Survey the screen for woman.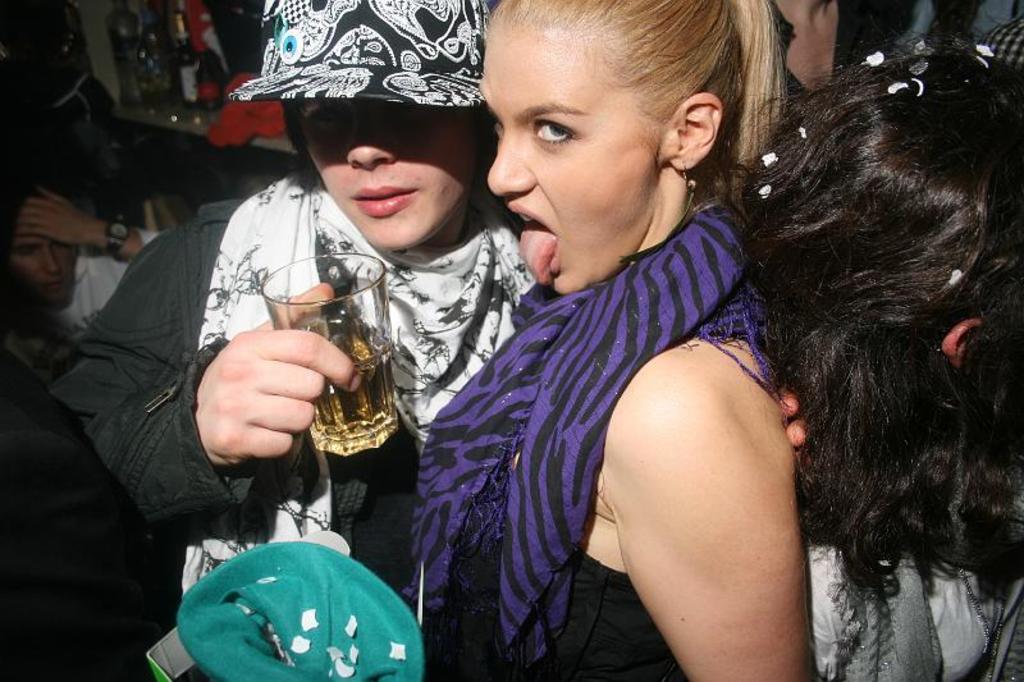
Survey found: pyautogui.locateOnScreen(316, 26, 904, 676).
